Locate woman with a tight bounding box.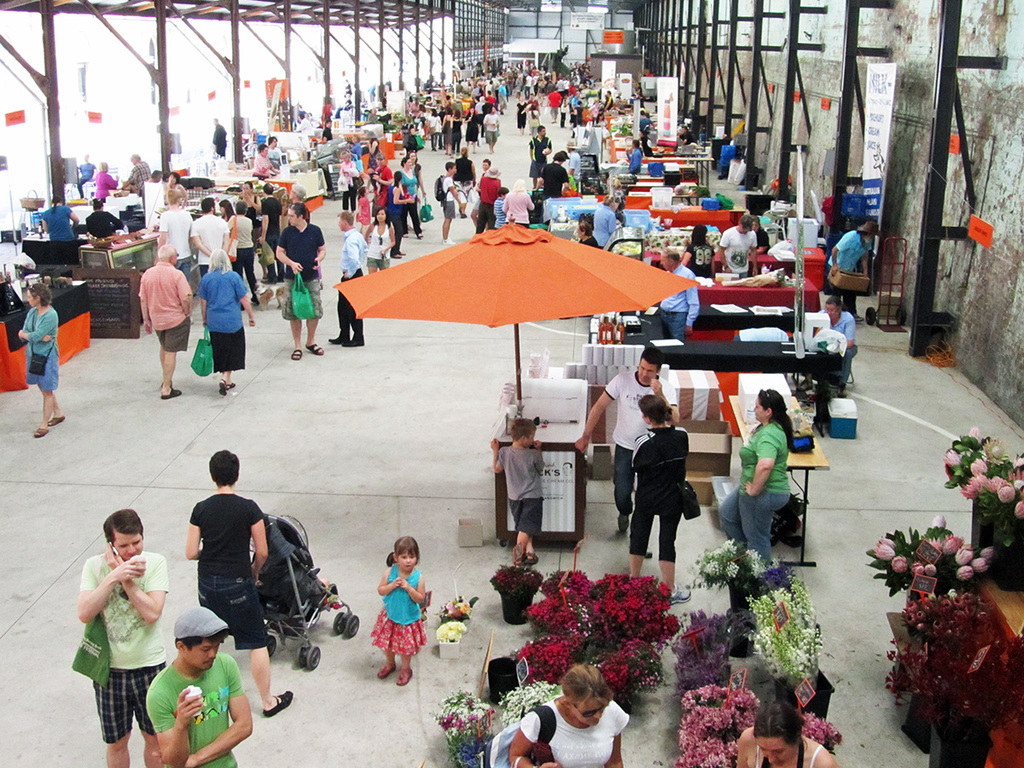
{"x1": 451, "y1": 148, "x2": 478, "y2": 217}.
